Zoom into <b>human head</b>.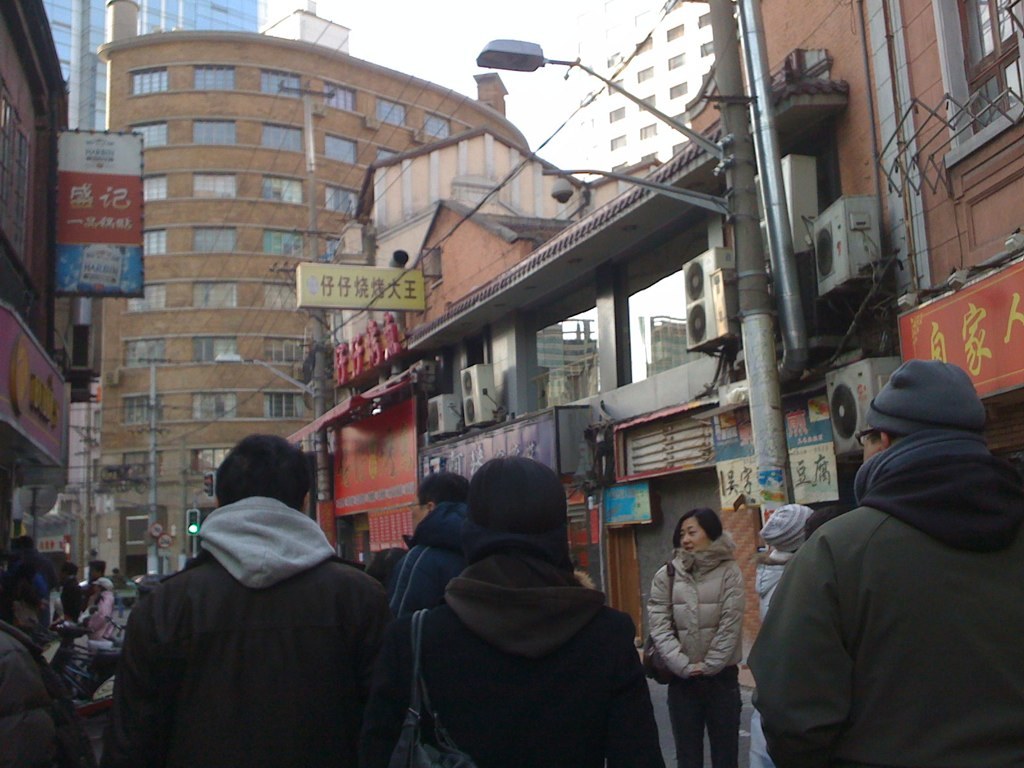
Zoom target: {"x1": 672, "y1": 509, "x2": 722, "y2": 556}.
